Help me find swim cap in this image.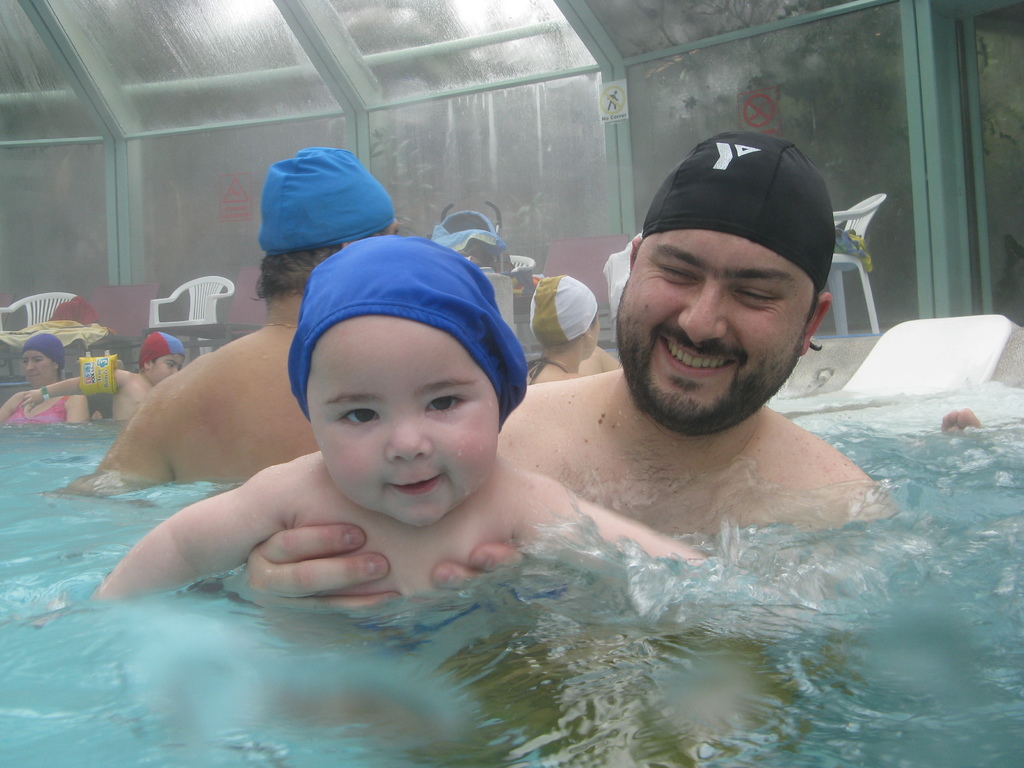
Found it: 251 143 396 259.
